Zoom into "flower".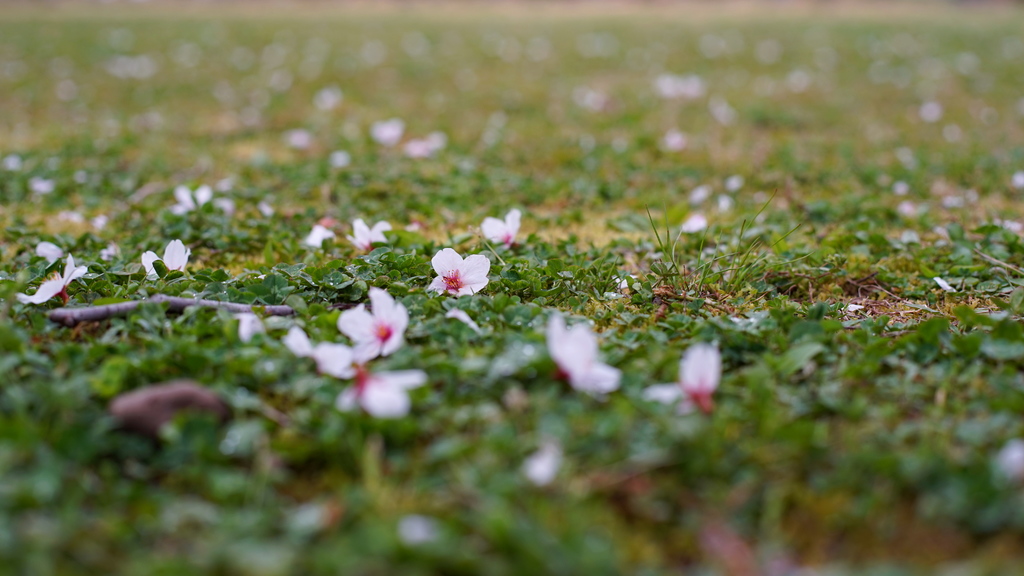
Zoom target: left=170, top=180, right=205, bottom=212.
